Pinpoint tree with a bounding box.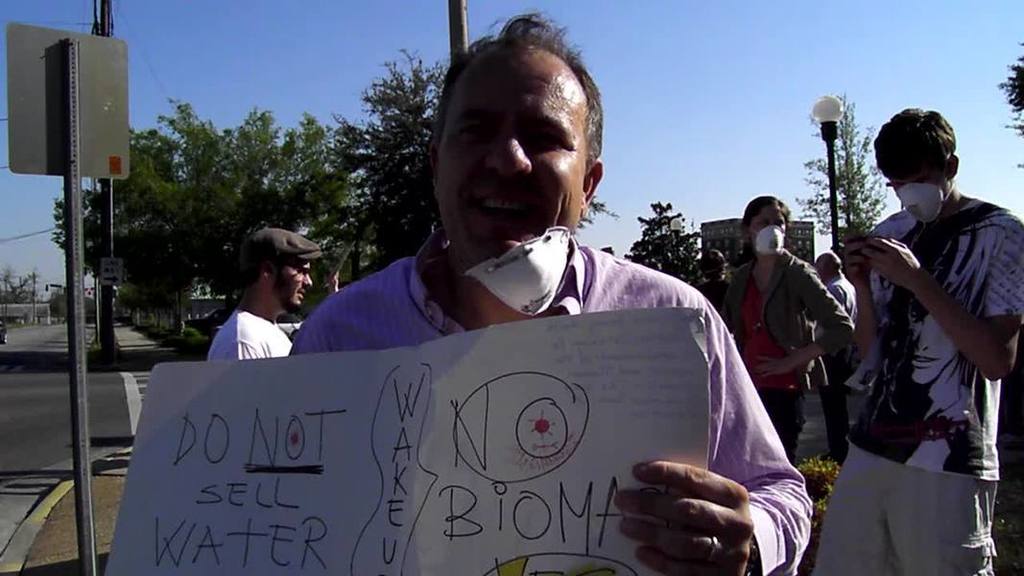
(left=791, top=84, right=875, bottom=247).
